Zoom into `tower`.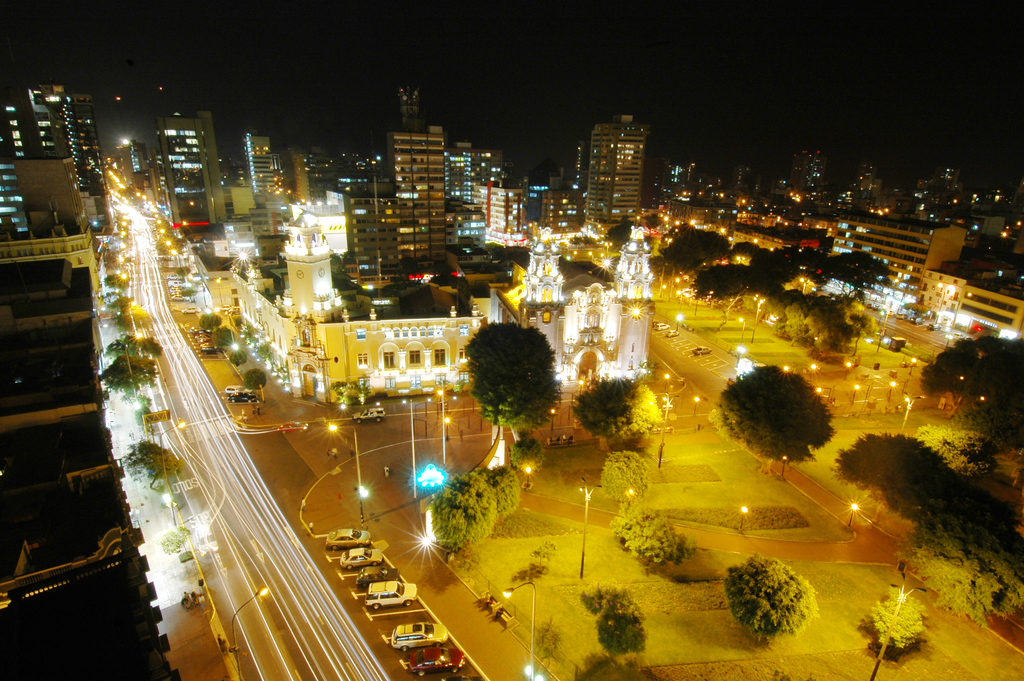
Zoom target: detection(492, 185, 525, 246).
